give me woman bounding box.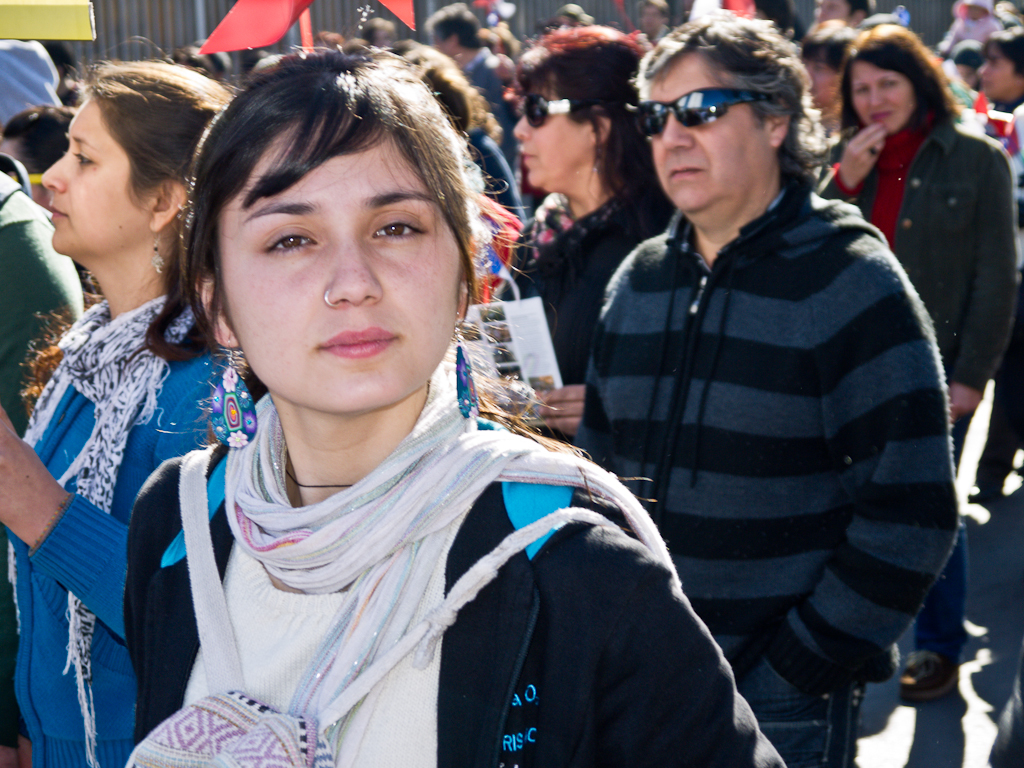
rect(96, 72, 713, 759).
